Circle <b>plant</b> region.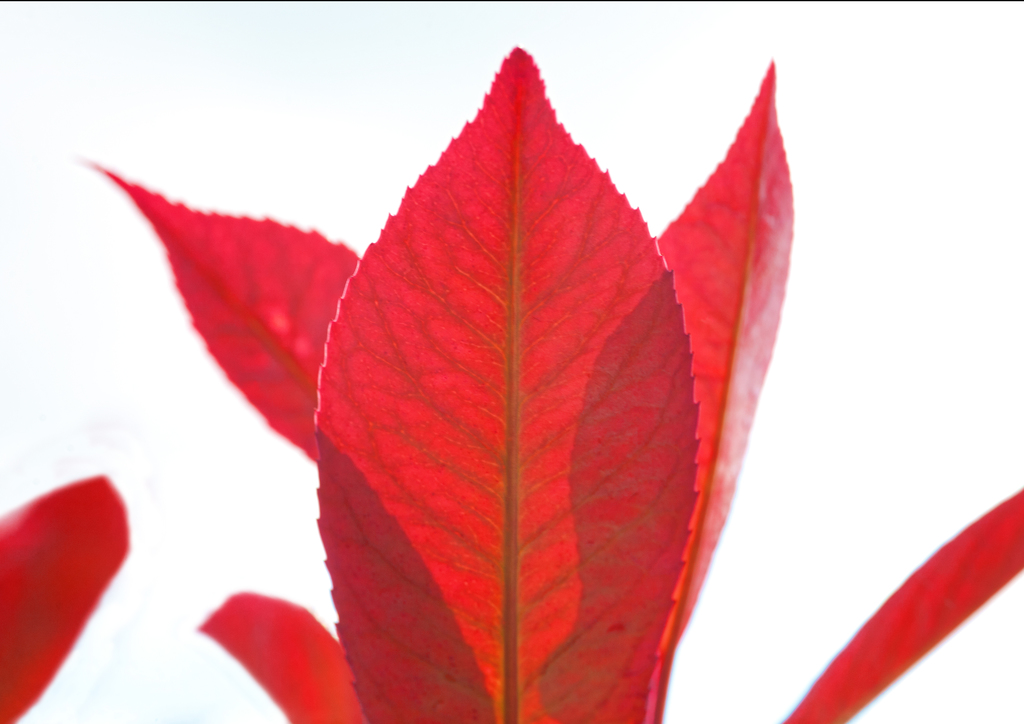
Region: [x1=33, y1=0, x2=894, y2=723].
